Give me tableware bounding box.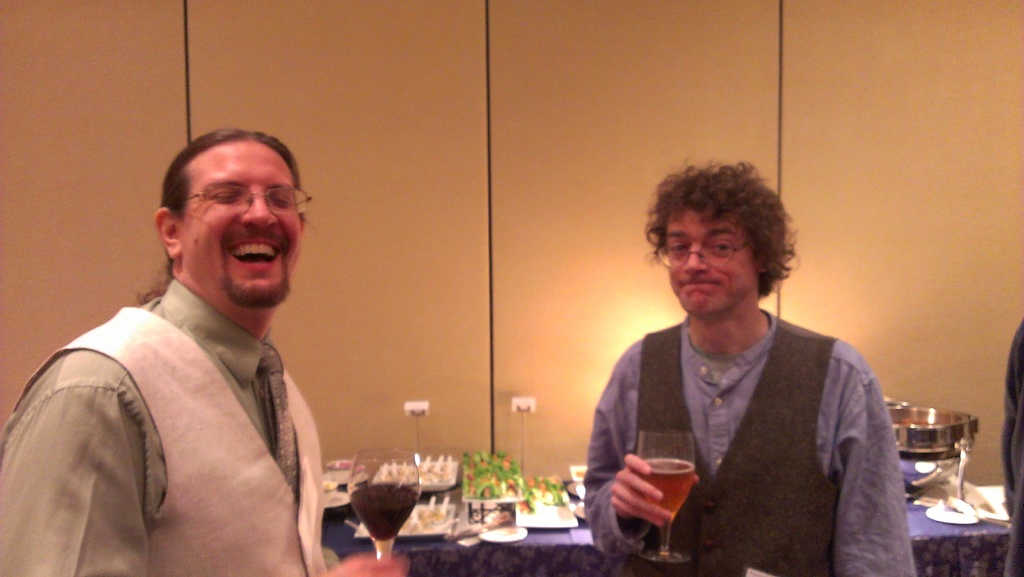
636:430:694:565.
